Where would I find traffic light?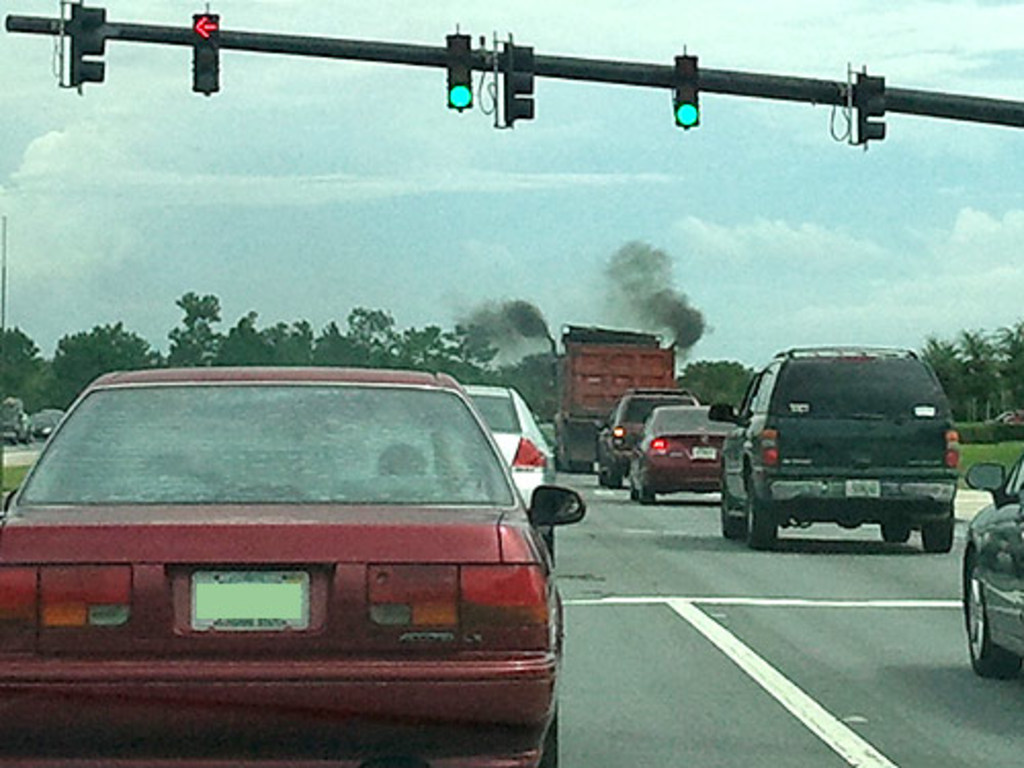
At box(848, 57, 887, 154).
